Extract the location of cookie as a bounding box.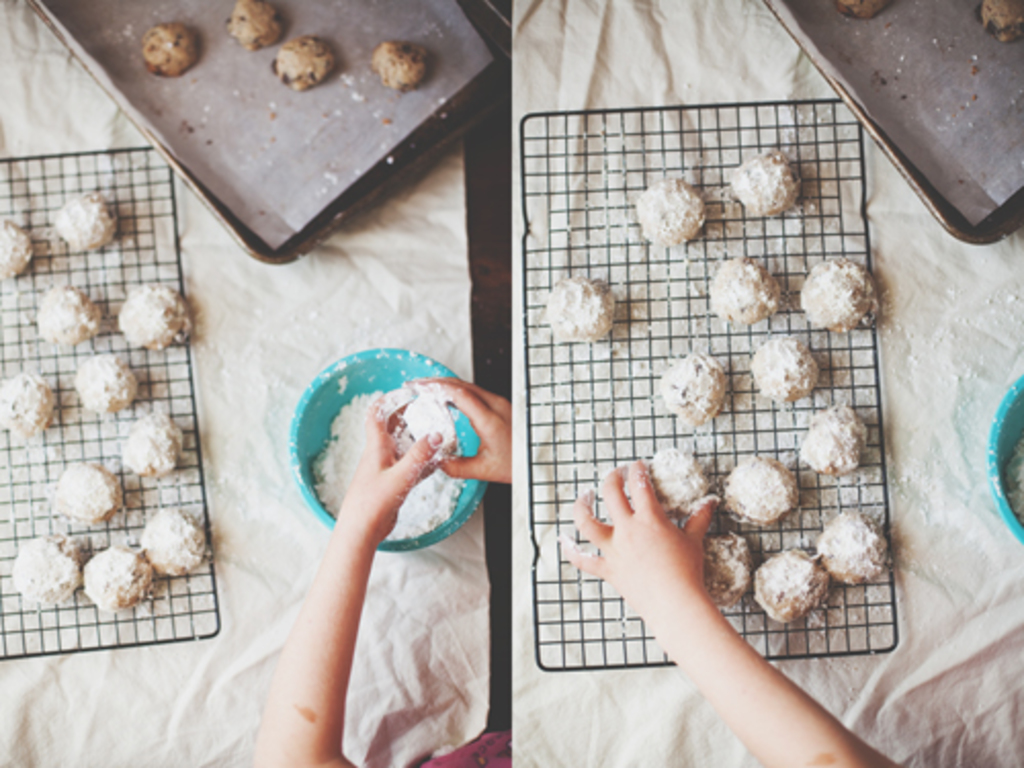
bbox(362, 31, 428, 94).
